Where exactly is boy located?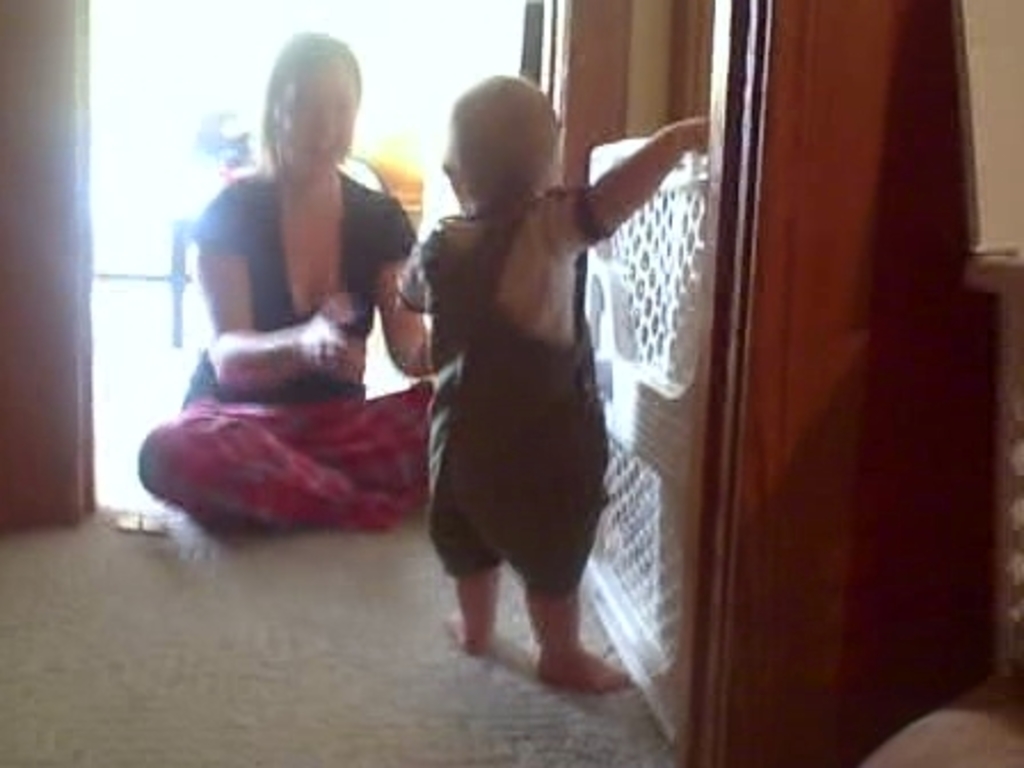
Its bounding box is 393:71:713:681.
